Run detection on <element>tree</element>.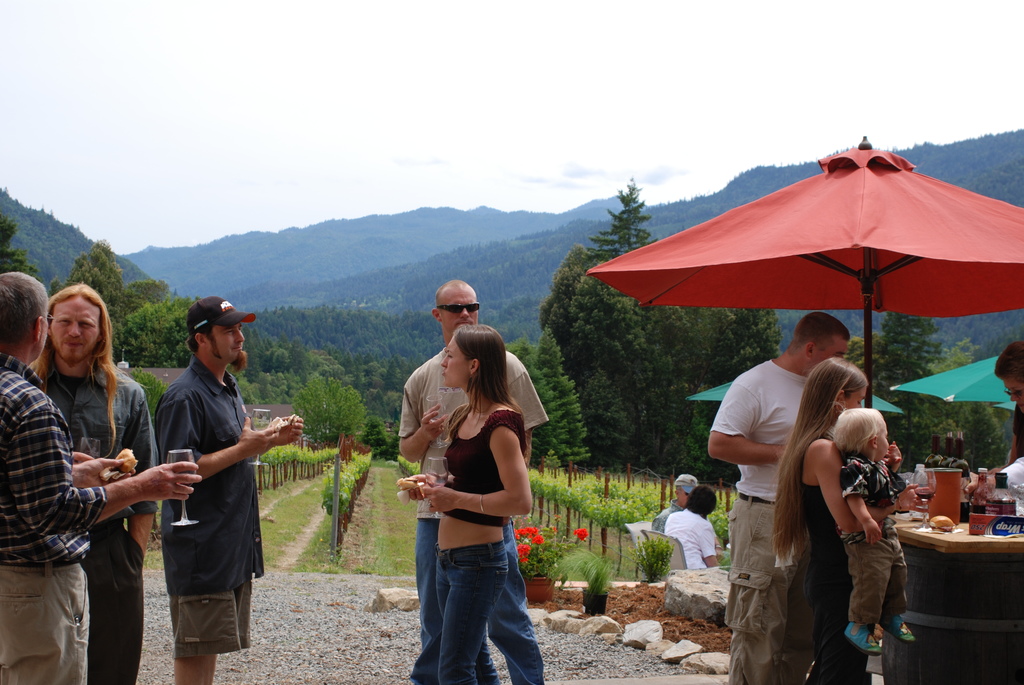
Result: BBox(0, 209, 36, 281).
